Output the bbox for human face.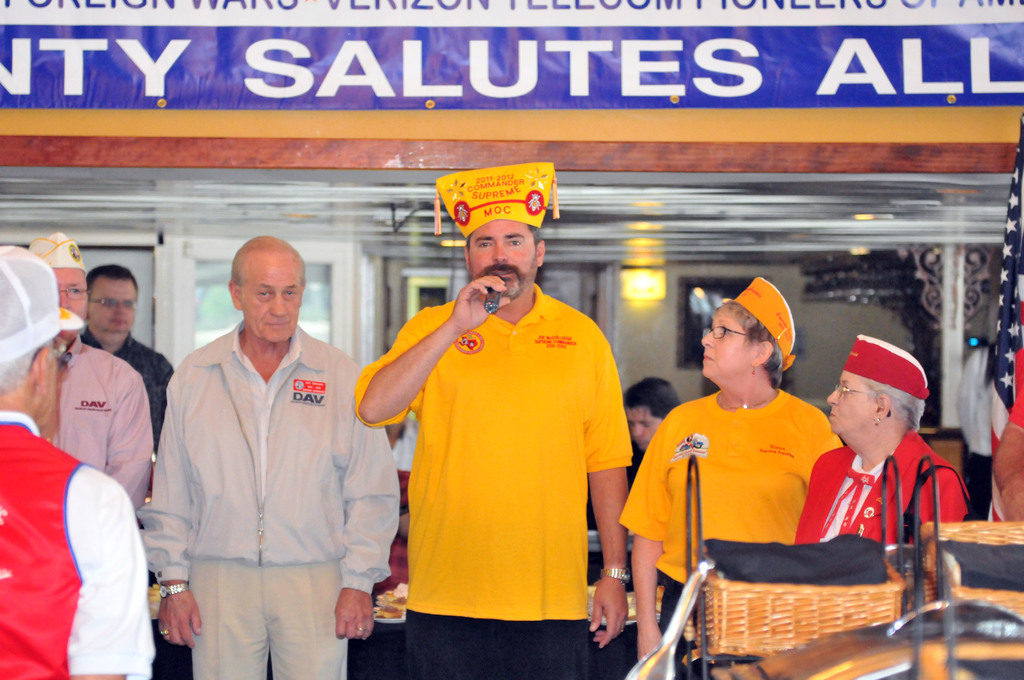
[93,277,138,332].
